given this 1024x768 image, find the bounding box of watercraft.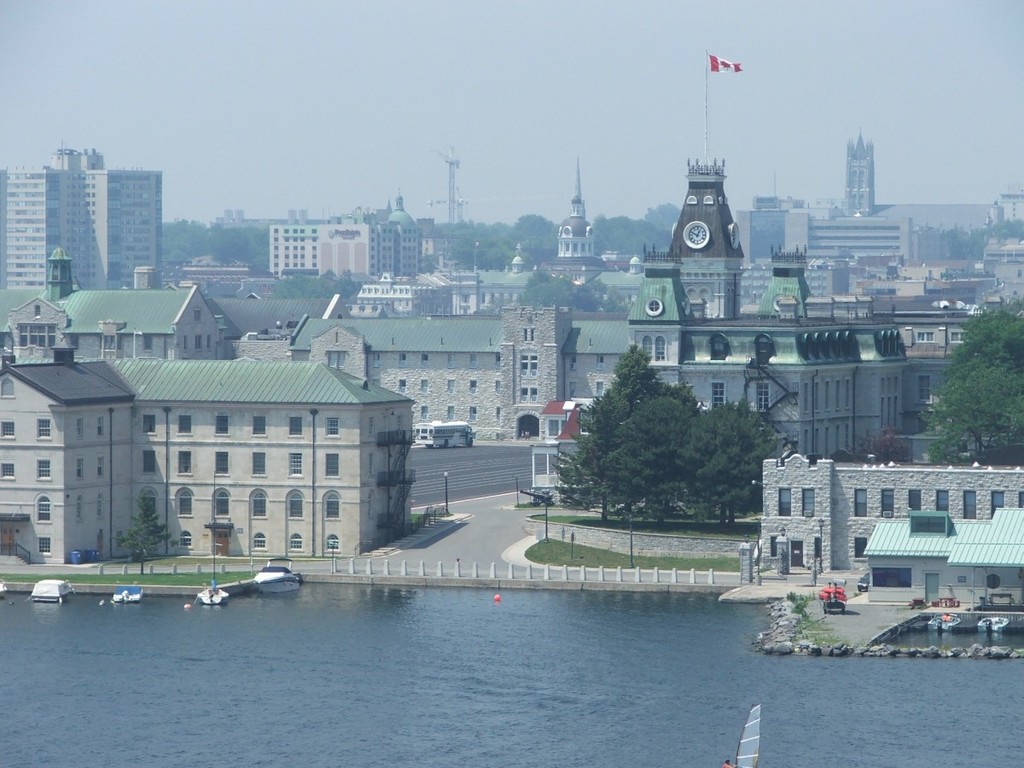
[190,570,233,608].
